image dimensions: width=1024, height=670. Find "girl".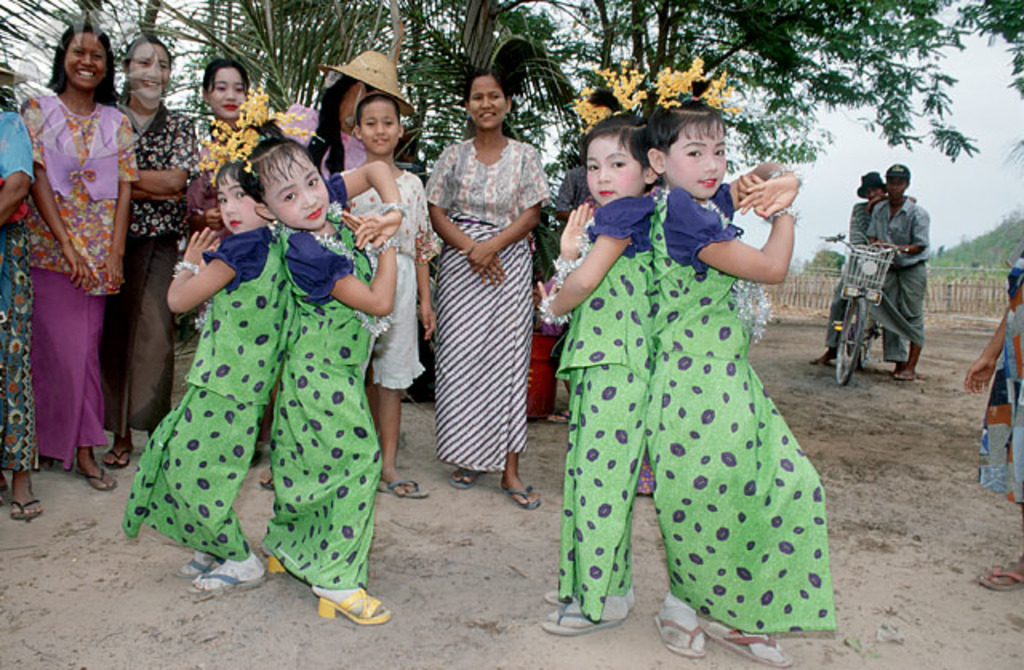
<bbox>336, 93, 440, 499</bbox>.
